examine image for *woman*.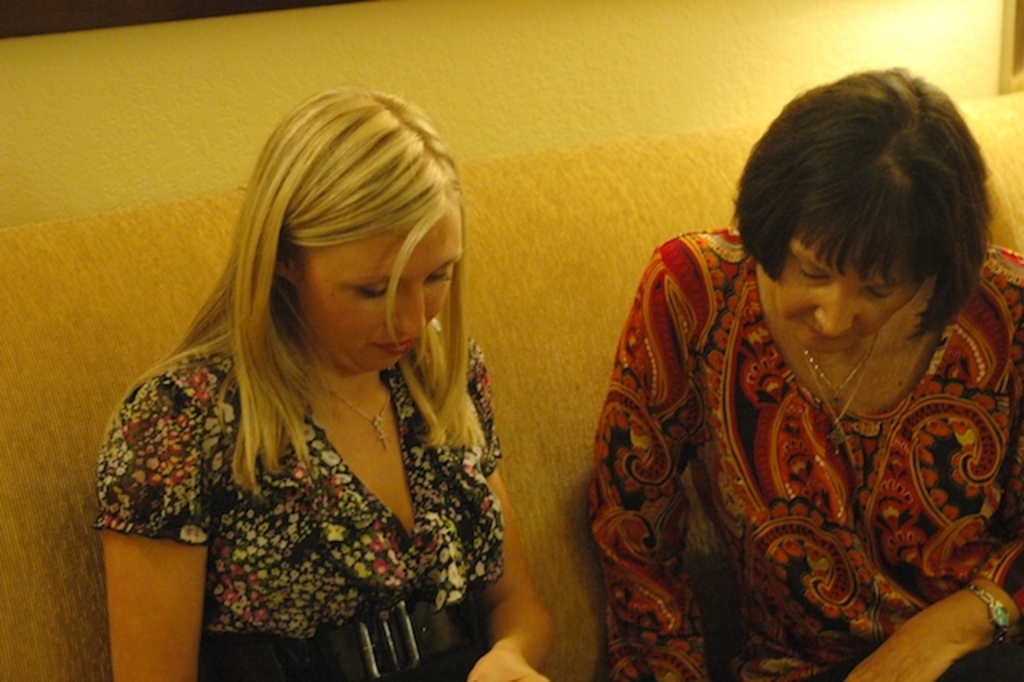
Examination result: pyautogui.locateOnScreen(75, 74, 544, 681).
